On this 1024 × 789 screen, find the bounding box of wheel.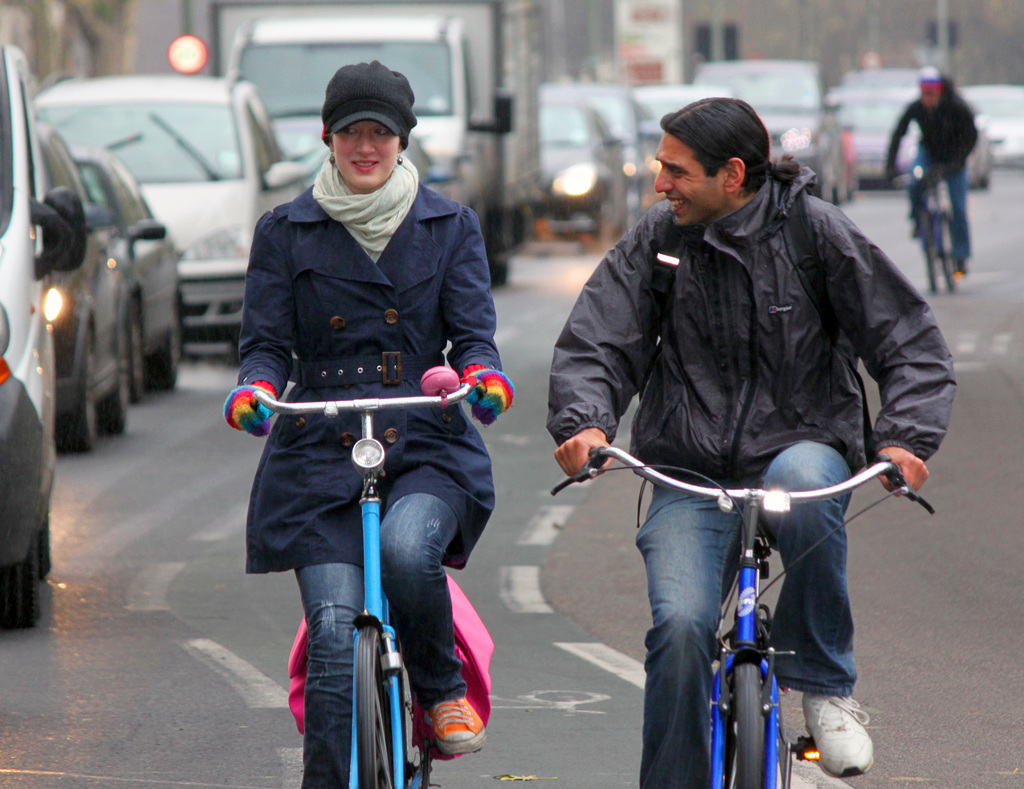
Bounding box: l=927, t=209, r=941, b=299.
